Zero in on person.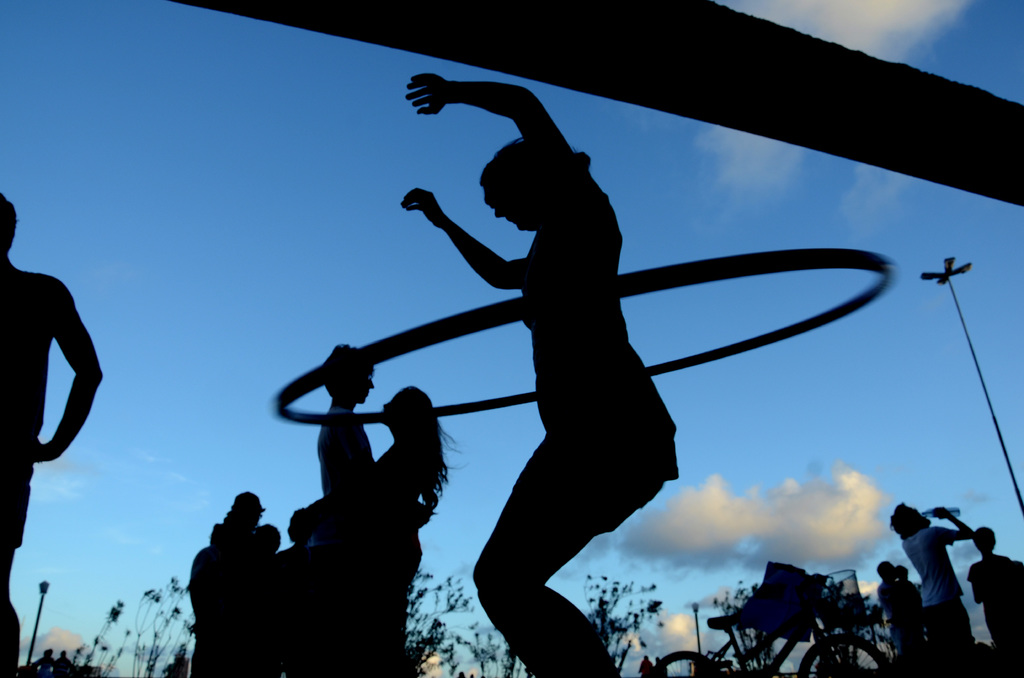
Zeroed in: [x1=971, y1=524, x2=1022, y2=670].
